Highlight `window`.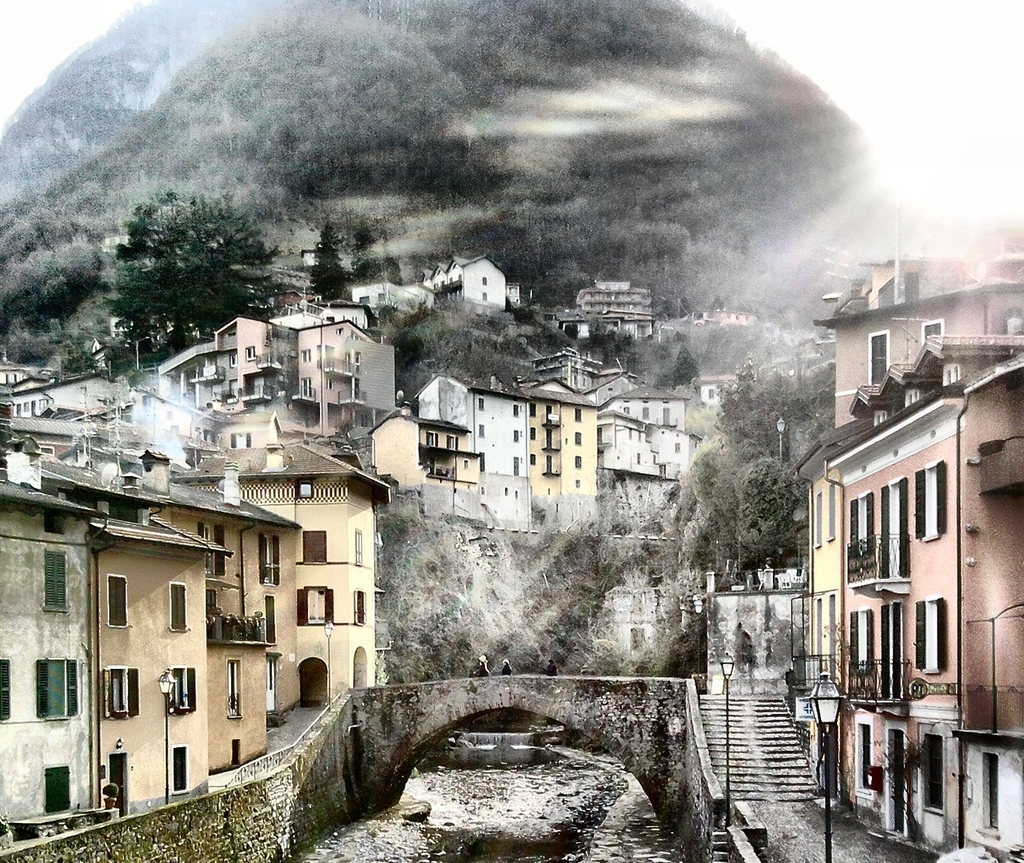
Highlighted region: box=[170, 426, 176, 432].
